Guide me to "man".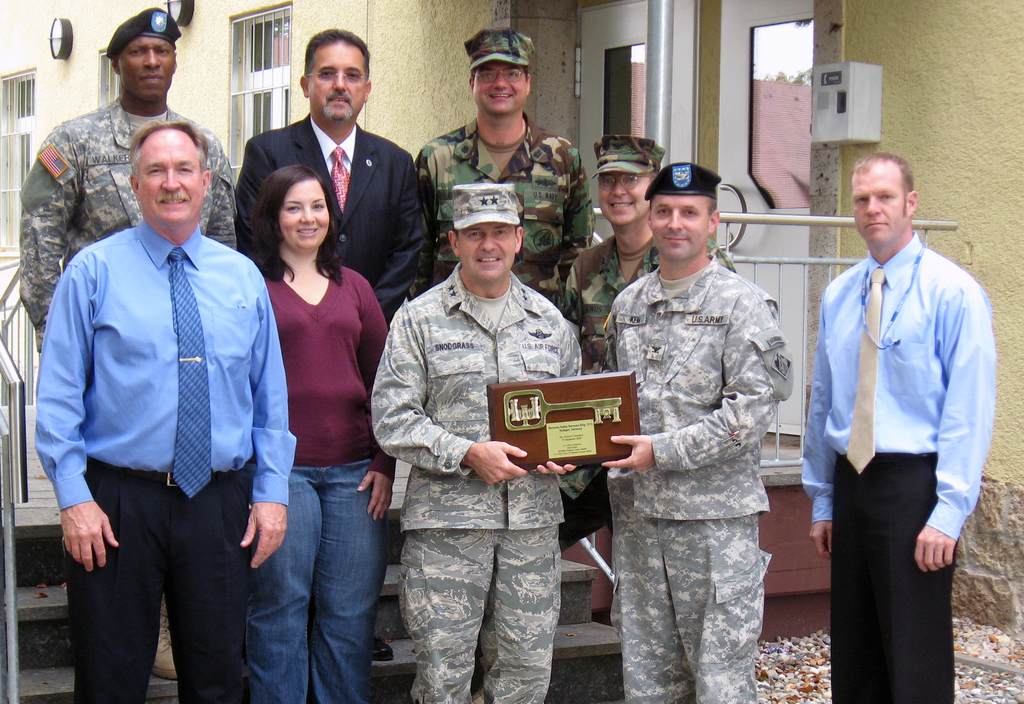
Guidance: (left=228, top=19, right=449, bottom=668).
